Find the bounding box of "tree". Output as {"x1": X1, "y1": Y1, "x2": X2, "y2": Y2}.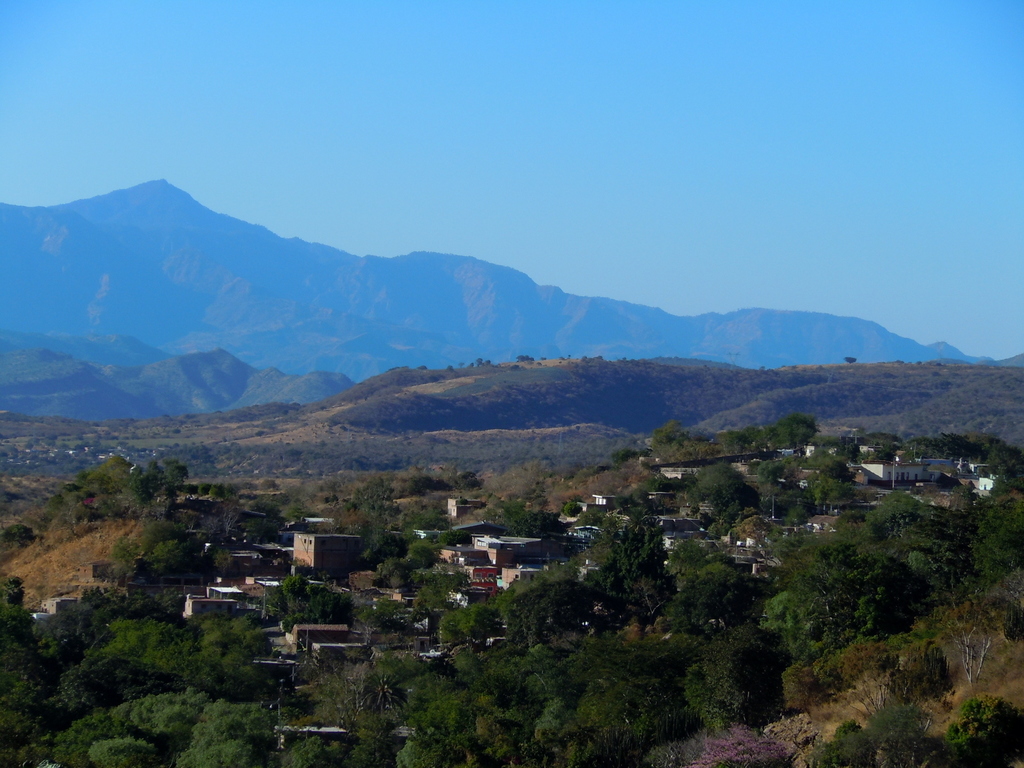
{"x1": 842, "y1": 353, "x2": 857, "y2": 367}.
